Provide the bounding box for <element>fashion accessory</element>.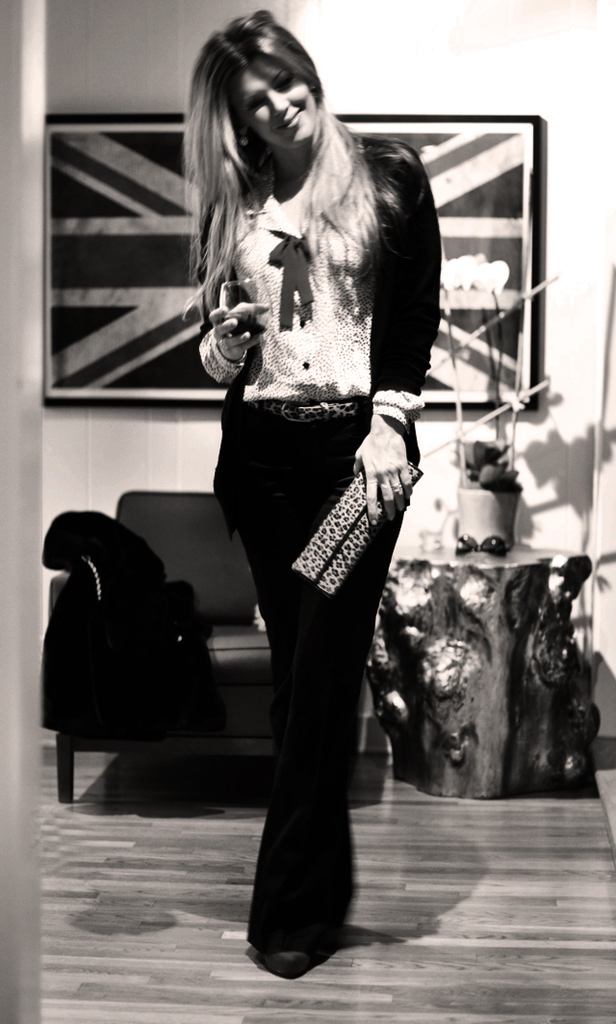
detection(290, 459, 424, 602).
